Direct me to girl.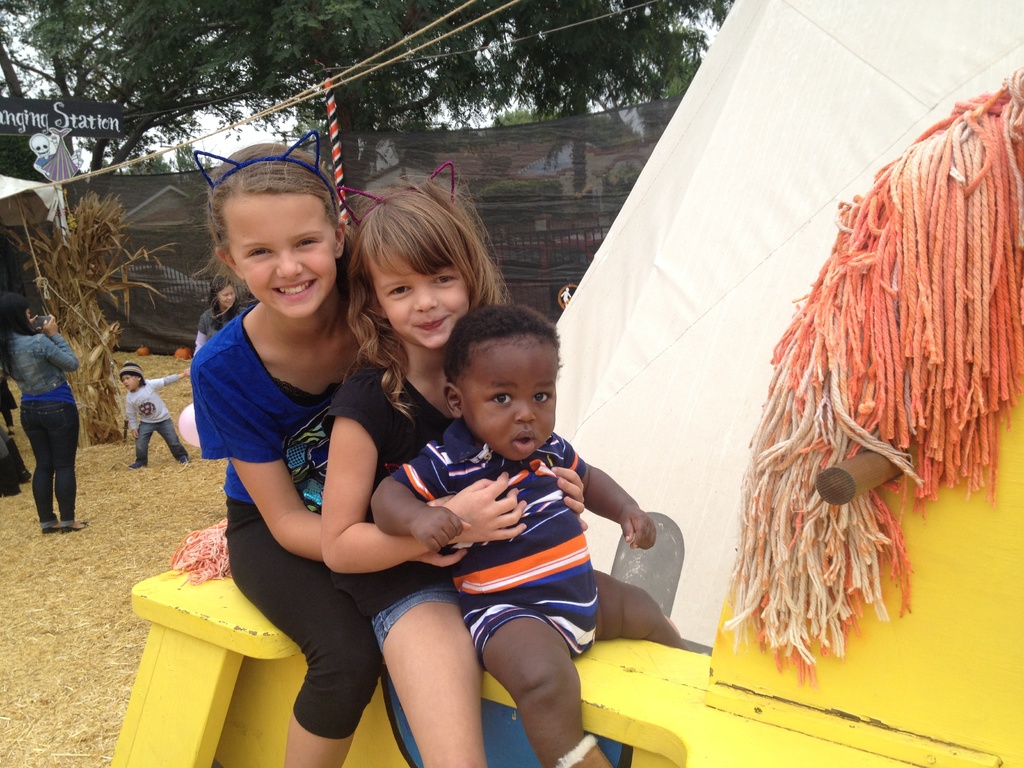
Direction: select_region(321, 160, 586, 767).
